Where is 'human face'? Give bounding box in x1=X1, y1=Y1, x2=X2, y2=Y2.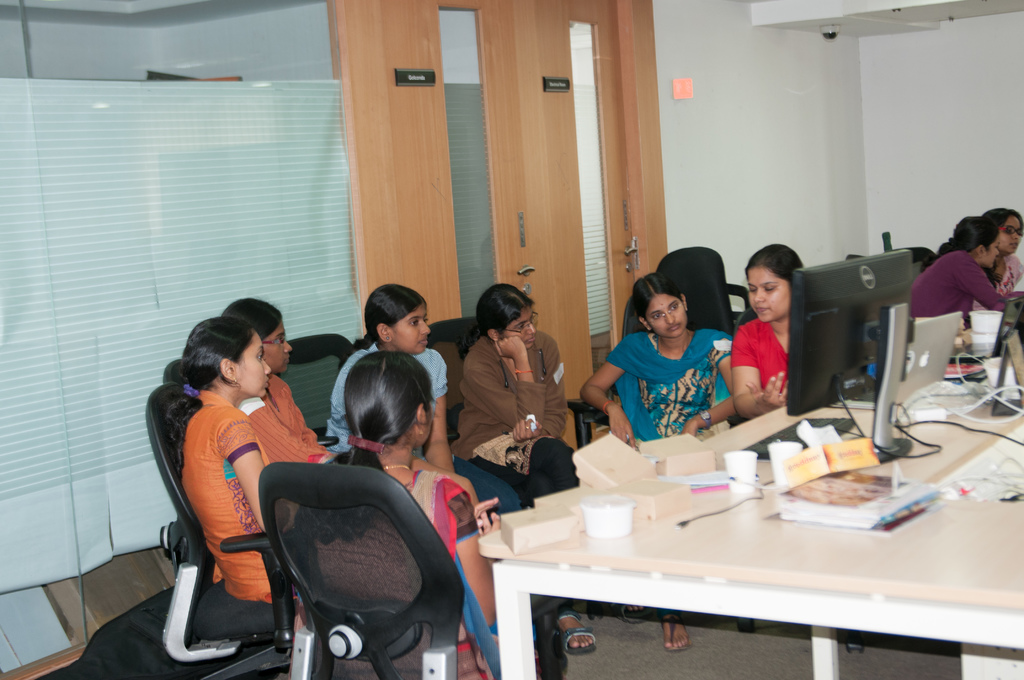
x1=394, y1=306, x2=429, y2=356.
